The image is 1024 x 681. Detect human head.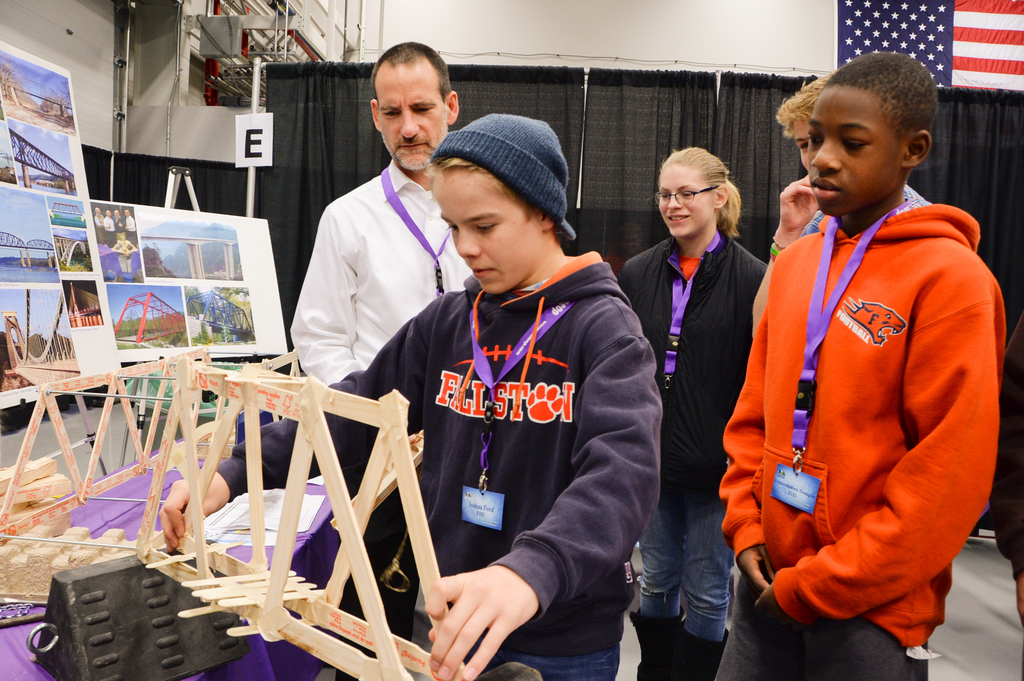
Detection: Rect(93, 202, 102, 214).
